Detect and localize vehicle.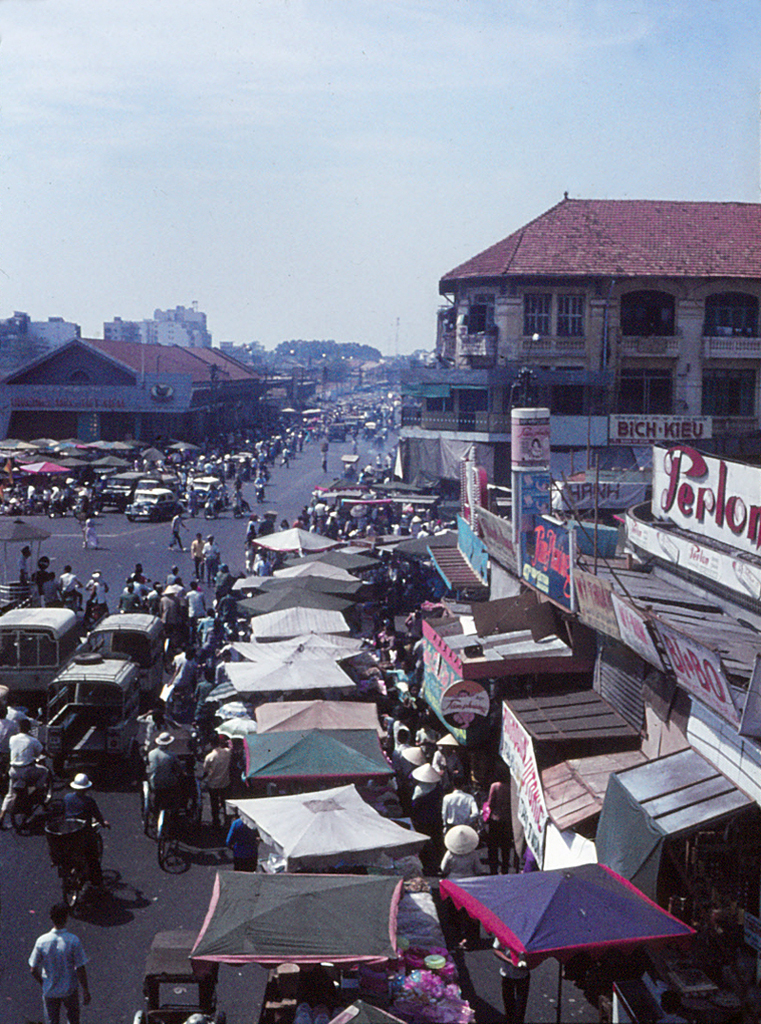
Localized at bbox=[45, 654, 140, 755].
